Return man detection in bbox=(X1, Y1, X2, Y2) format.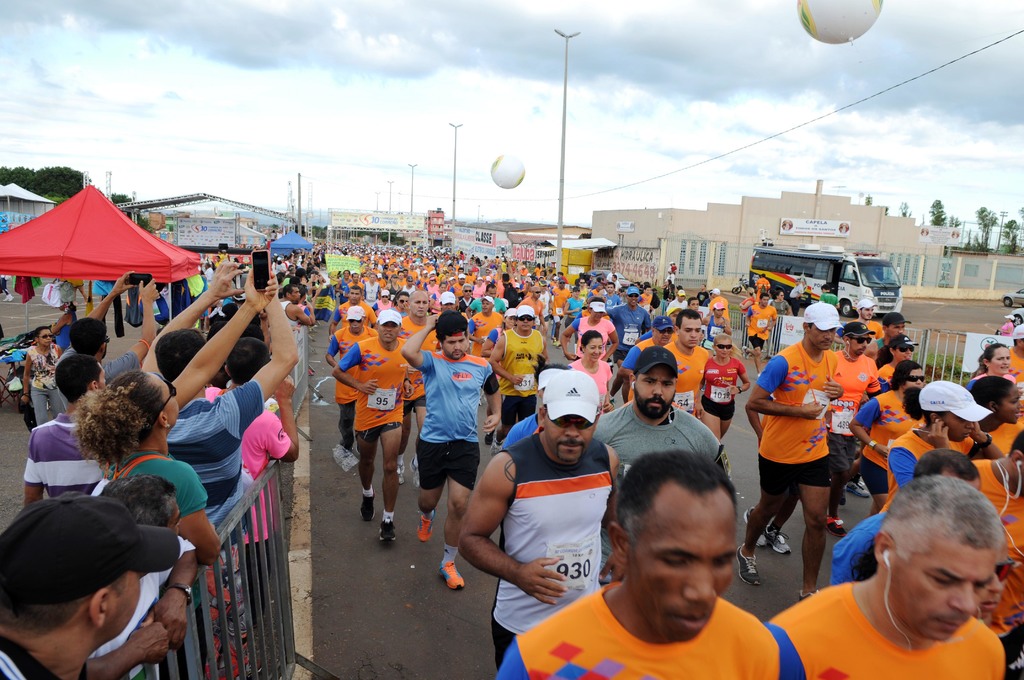
bbox=(139, 260, 296, 679).
